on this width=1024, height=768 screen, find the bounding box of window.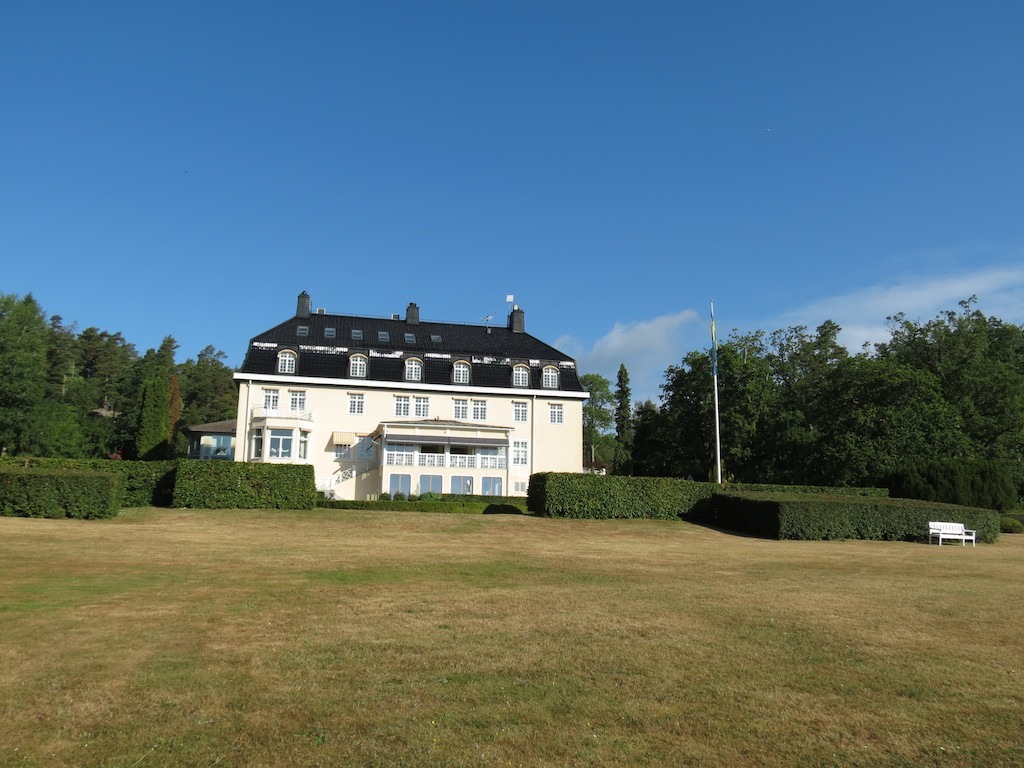
Bounding box: crop(403, 358, 423, 380).
